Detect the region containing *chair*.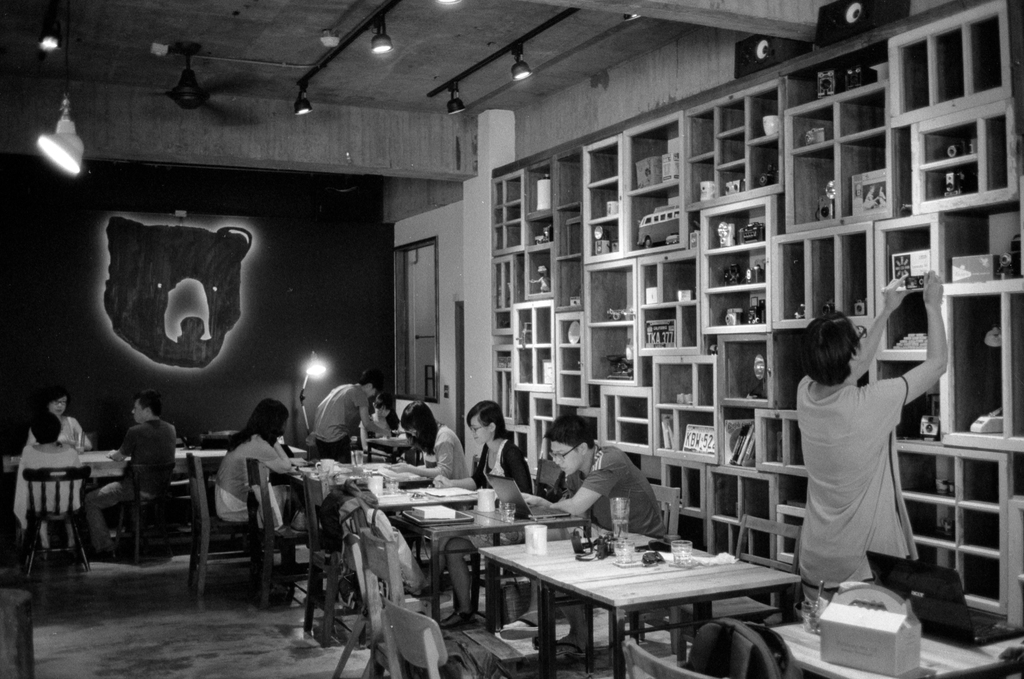
{"left": 299, "top": 473, "right": 369, "bottom": 648}.
